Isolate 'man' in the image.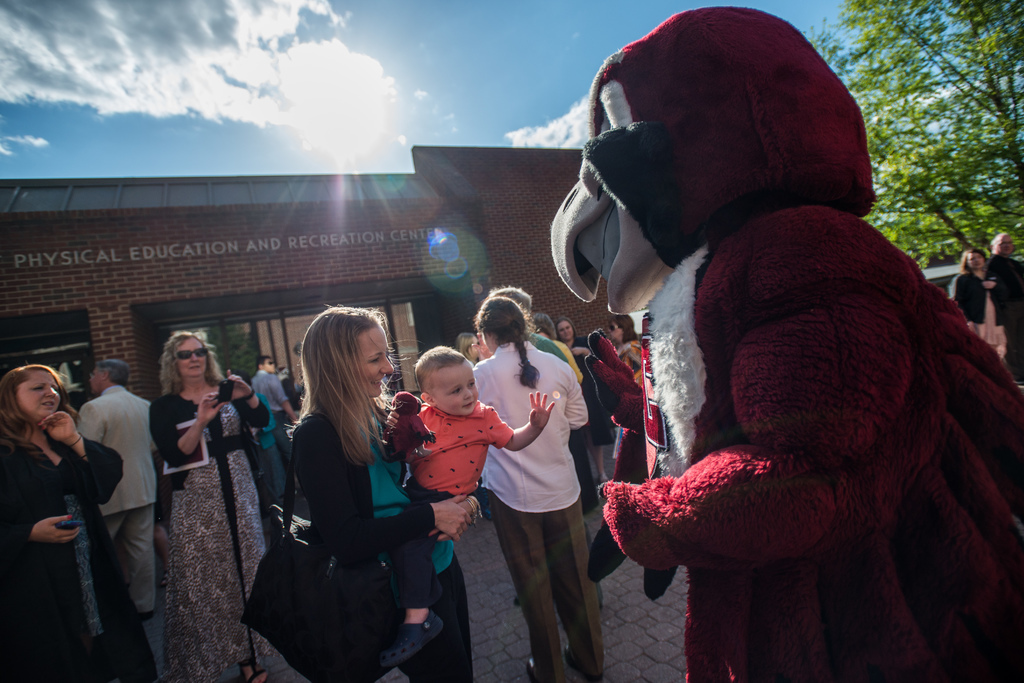
Isolated region: {"x1": 979, "y1": 230, "x2": 1023, "y2": 388}.
